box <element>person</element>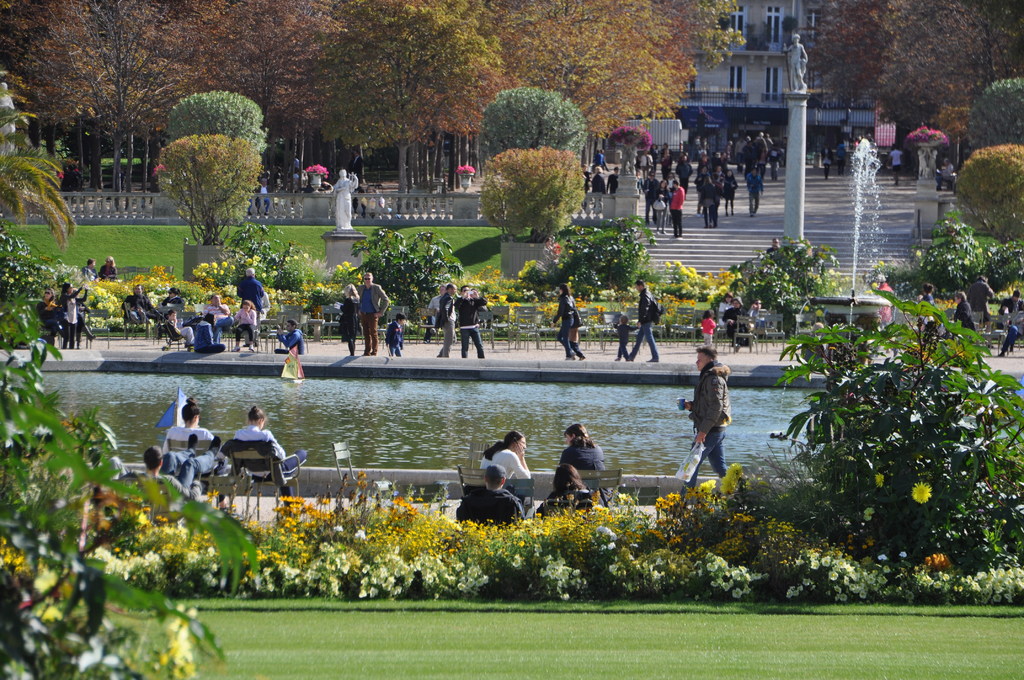
Rect(698, 309, 712, 352)
